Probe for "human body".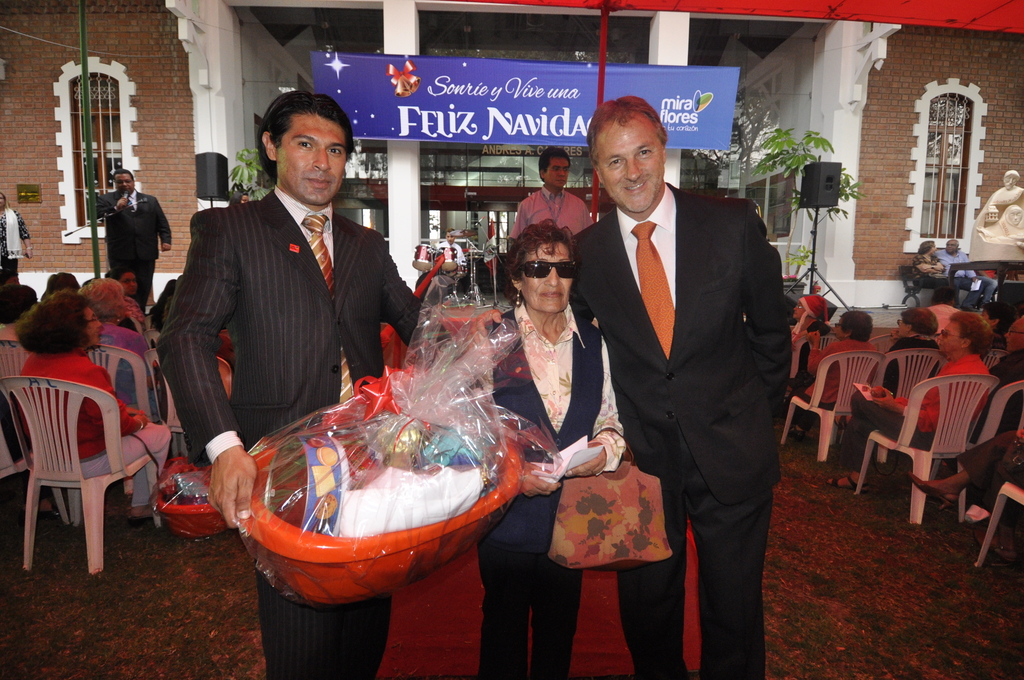
Probe result: bbox=(985, 168, 1023, 211).
